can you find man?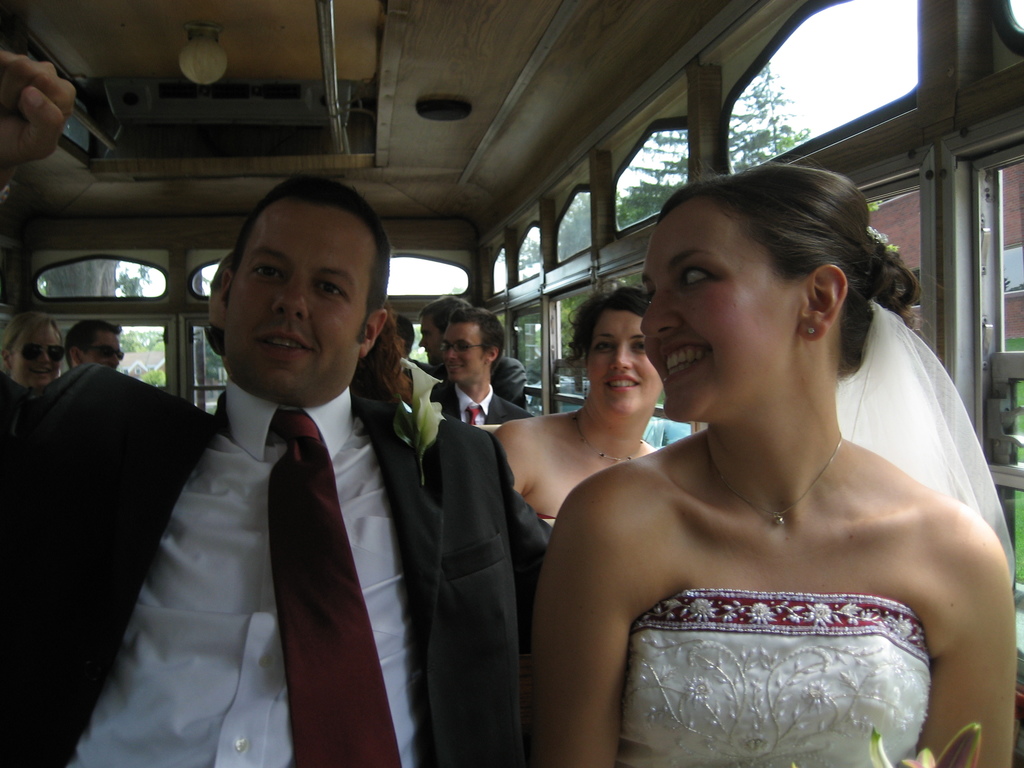
Yes, bounding box: bbox=[65, 321, 124, 376].
